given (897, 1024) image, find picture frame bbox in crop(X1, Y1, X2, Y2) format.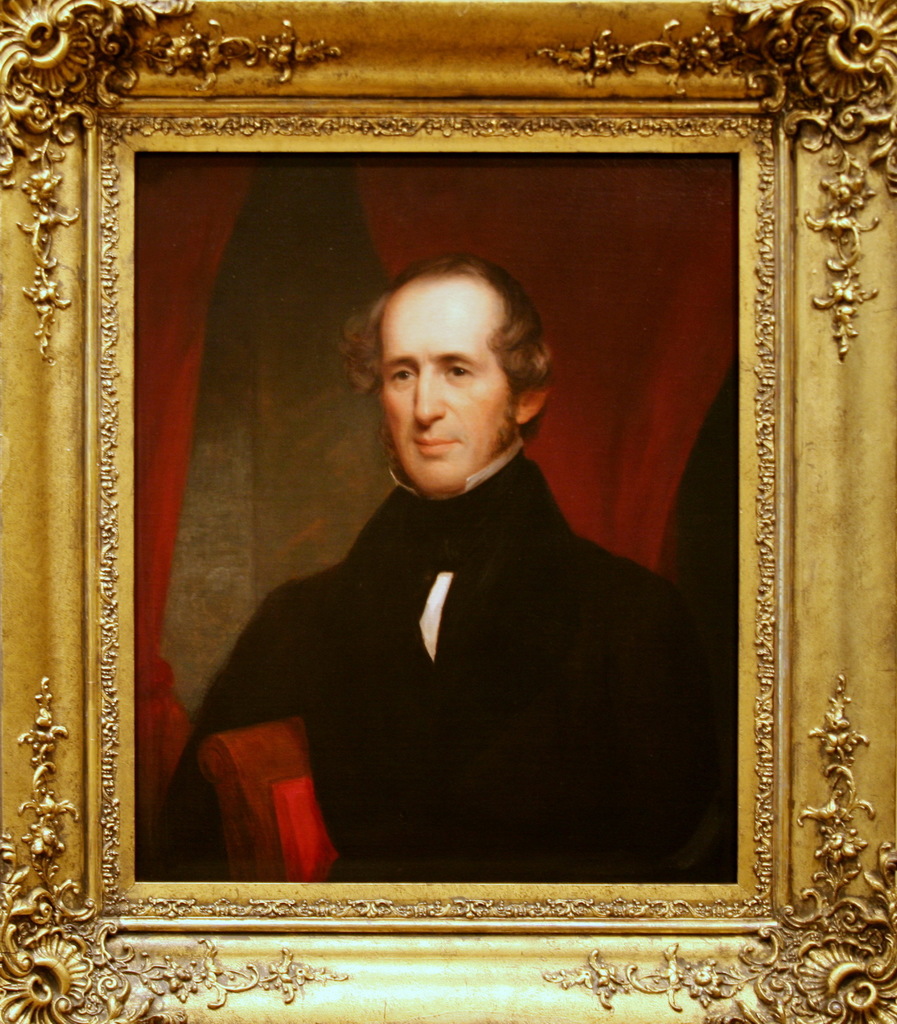
crop(0, 0, 896, 1023).
